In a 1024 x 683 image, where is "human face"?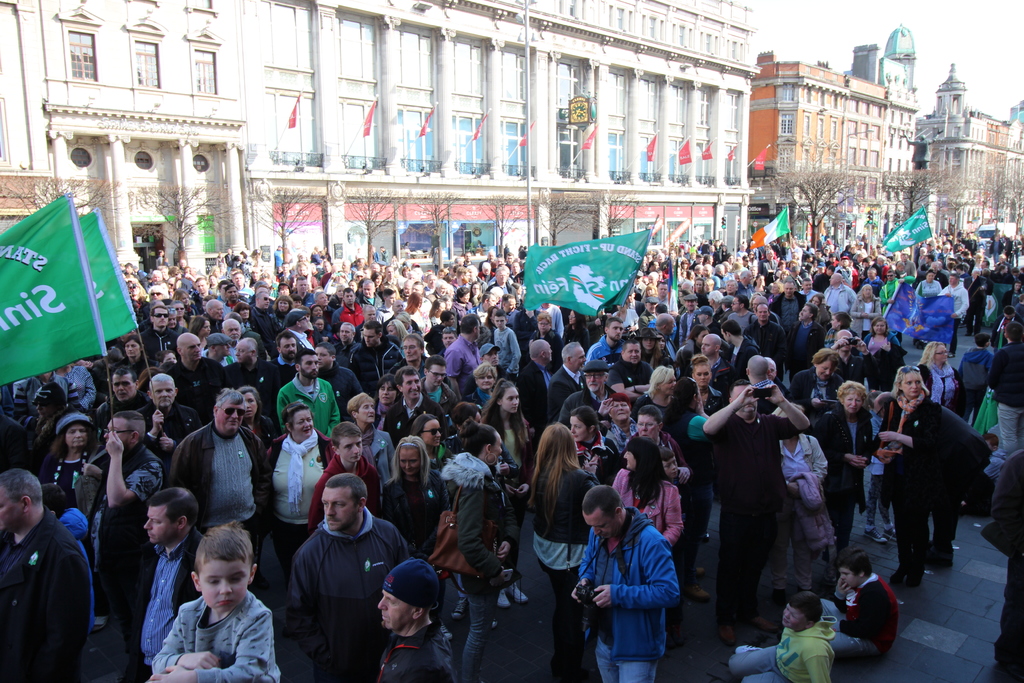
bbox=[199, 558, 250, 612].
